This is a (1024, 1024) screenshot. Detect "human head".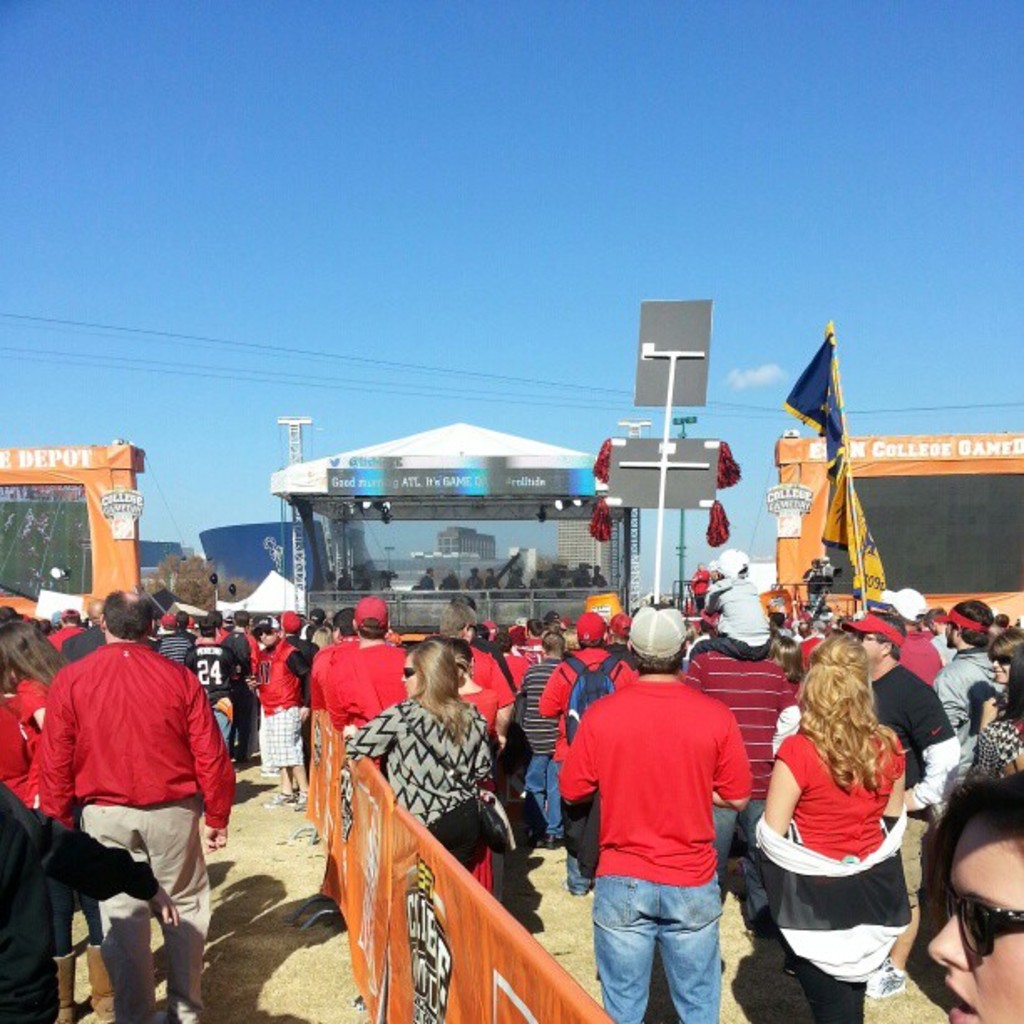
<bbox>437, 597, 479, 634</bbox>.
